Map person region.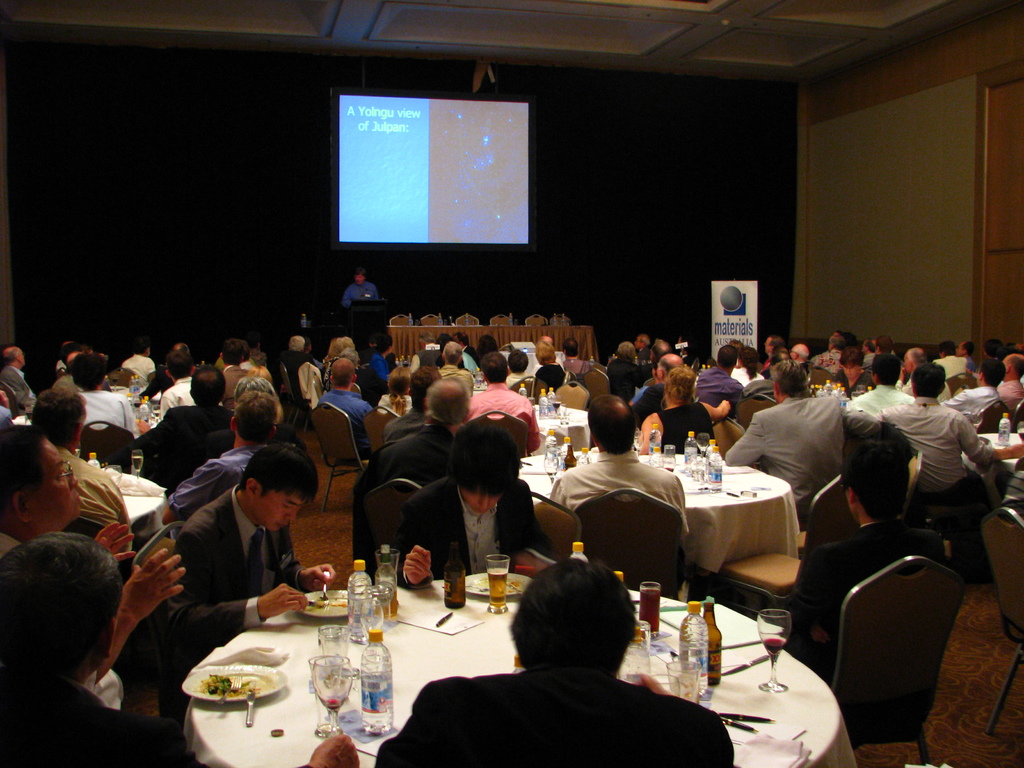
Mapped to x1=504 y1=348 x2=531 y2=390.
